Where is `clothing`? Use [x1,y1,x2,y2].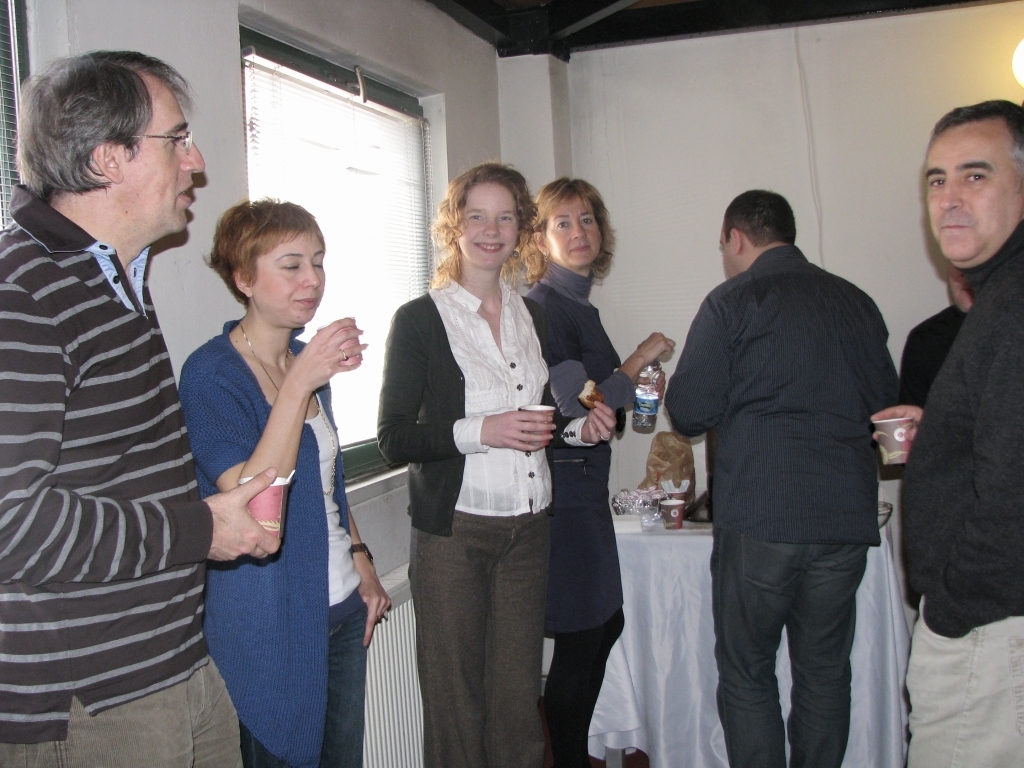
[11,140,229,755].
